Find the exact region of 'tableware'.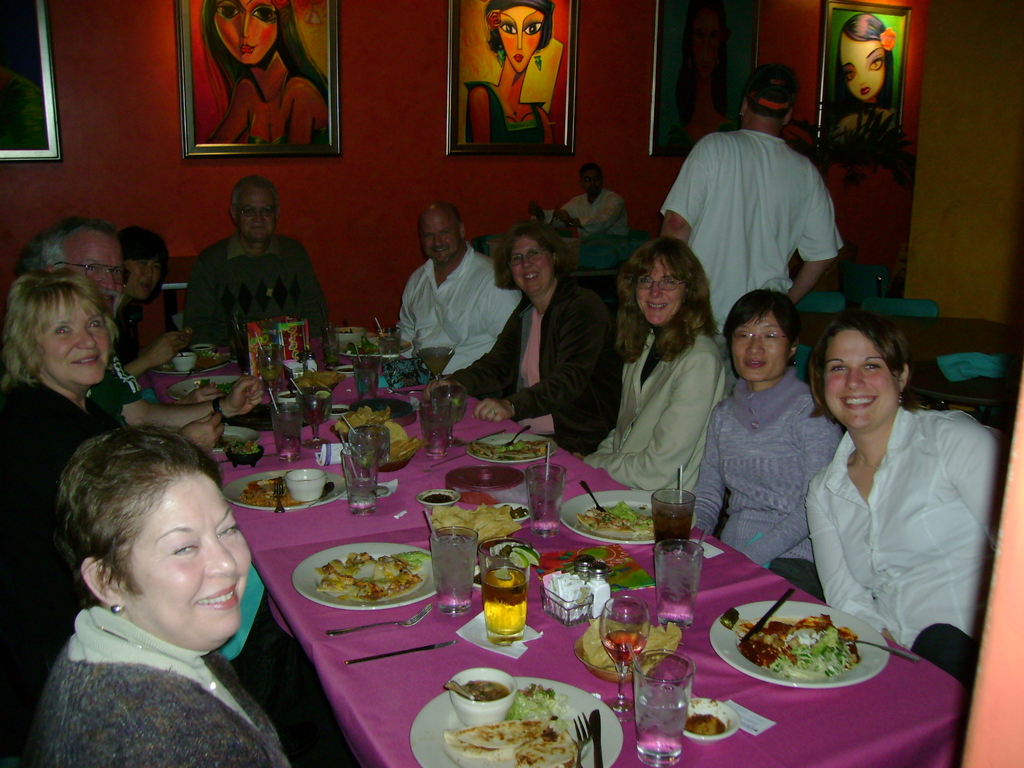
Exact region: region(374, 325, 396, 356).
